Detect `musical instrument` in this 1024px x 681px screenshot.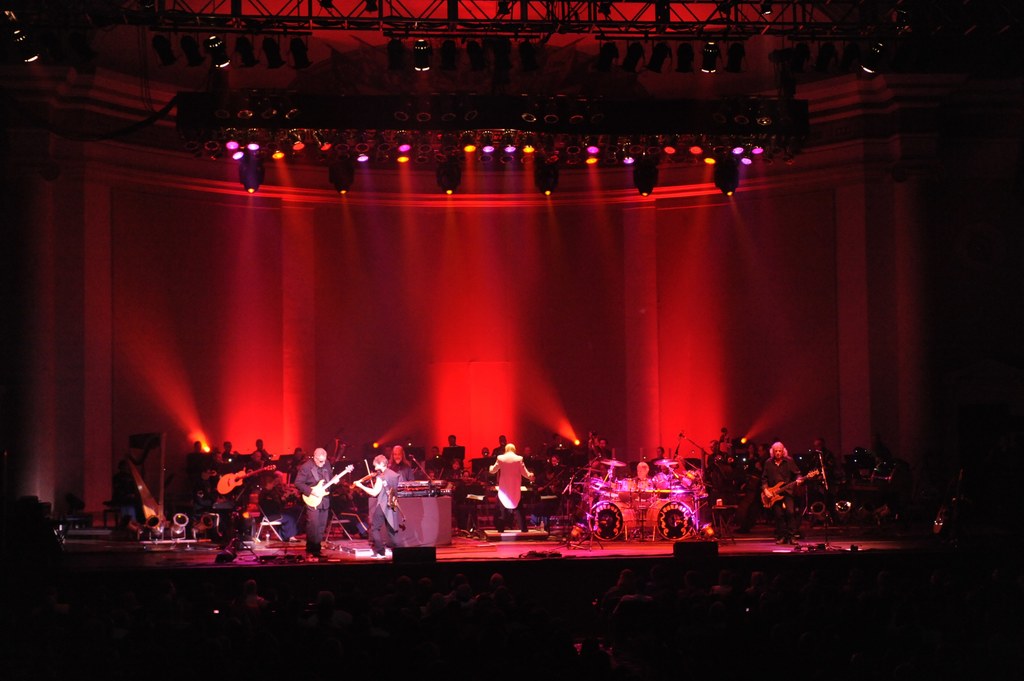
Detection: region(586, 496, 643, 543).
